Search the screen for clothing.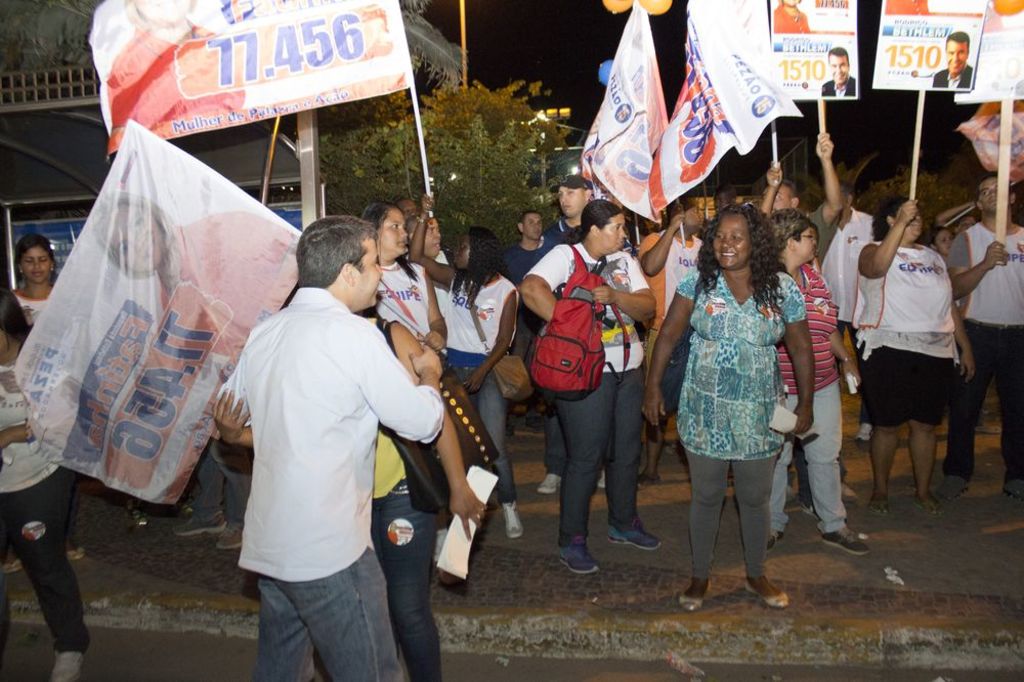
Found at 369, 318, 449, 681.
